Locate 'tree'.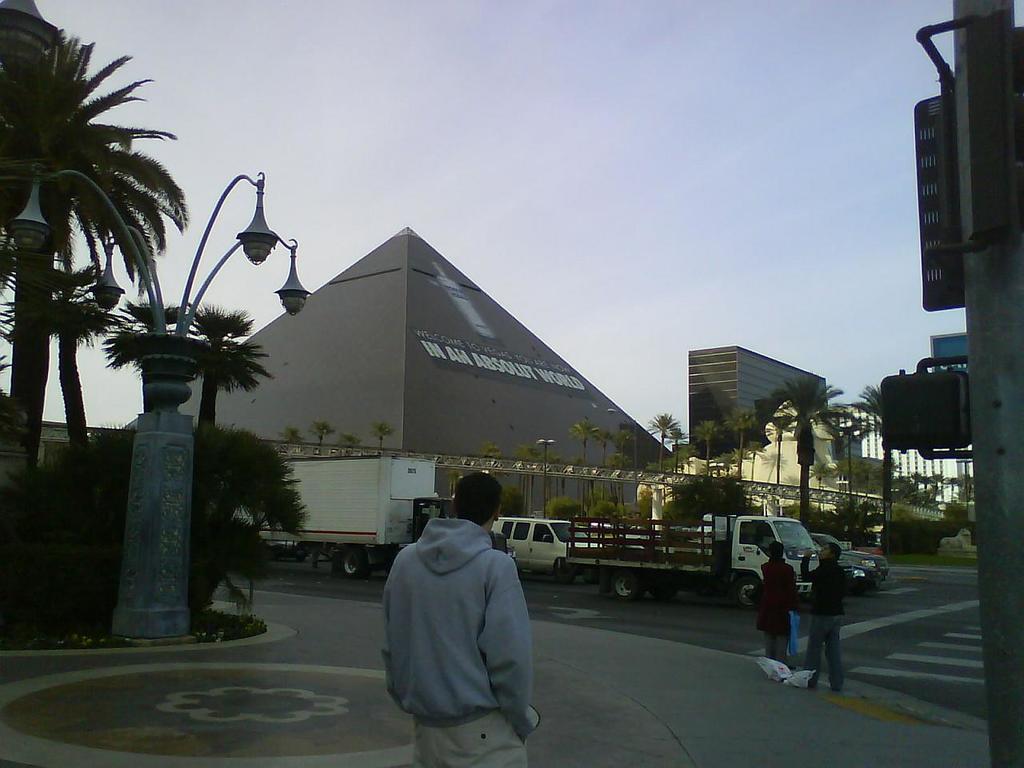
Bounding box: bbox(535, 453, 551, 507).
